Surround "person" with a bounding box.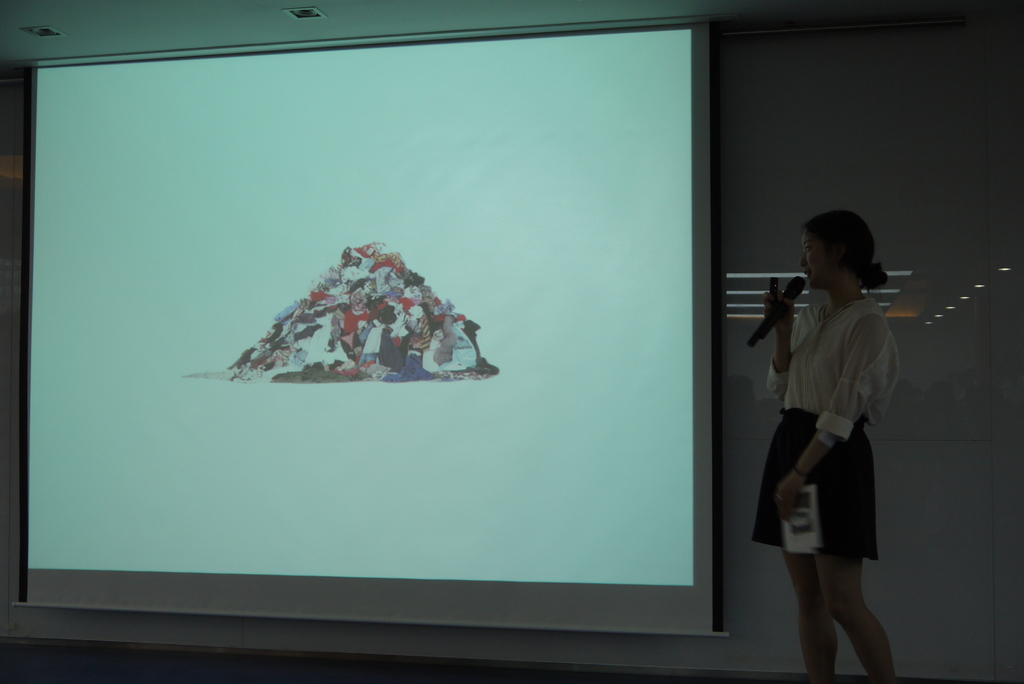
(746,201,909,675).
